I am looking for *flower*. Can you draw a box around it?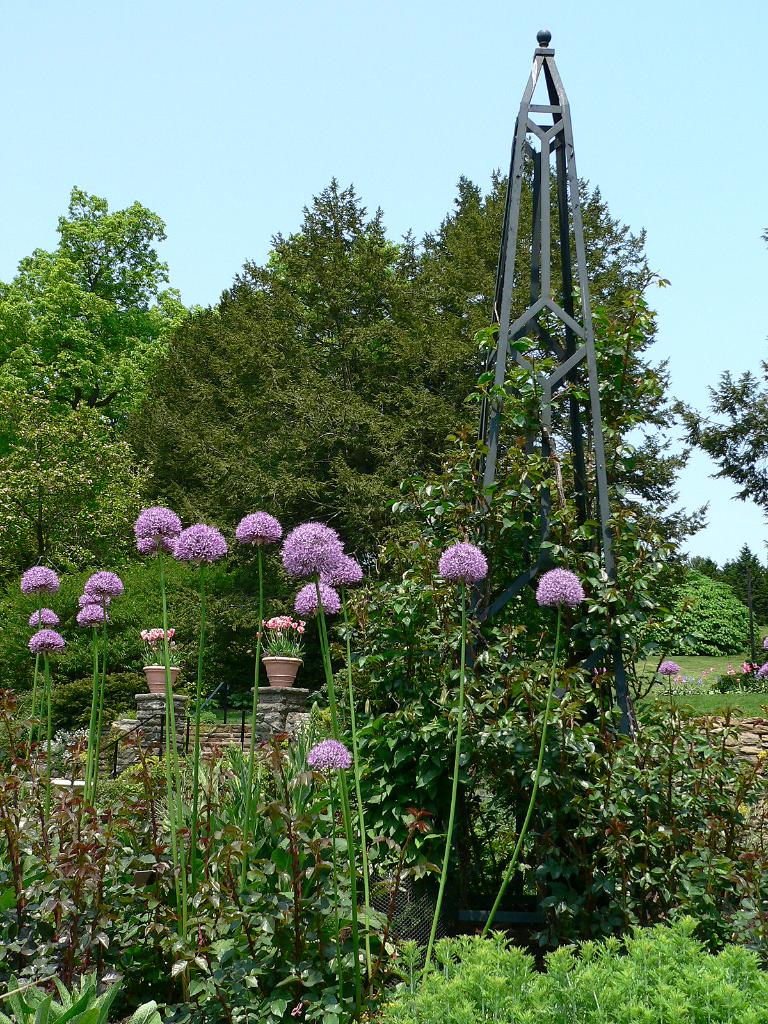
Sure, the bounding box is l=438, t=539, r=492, b=584.
